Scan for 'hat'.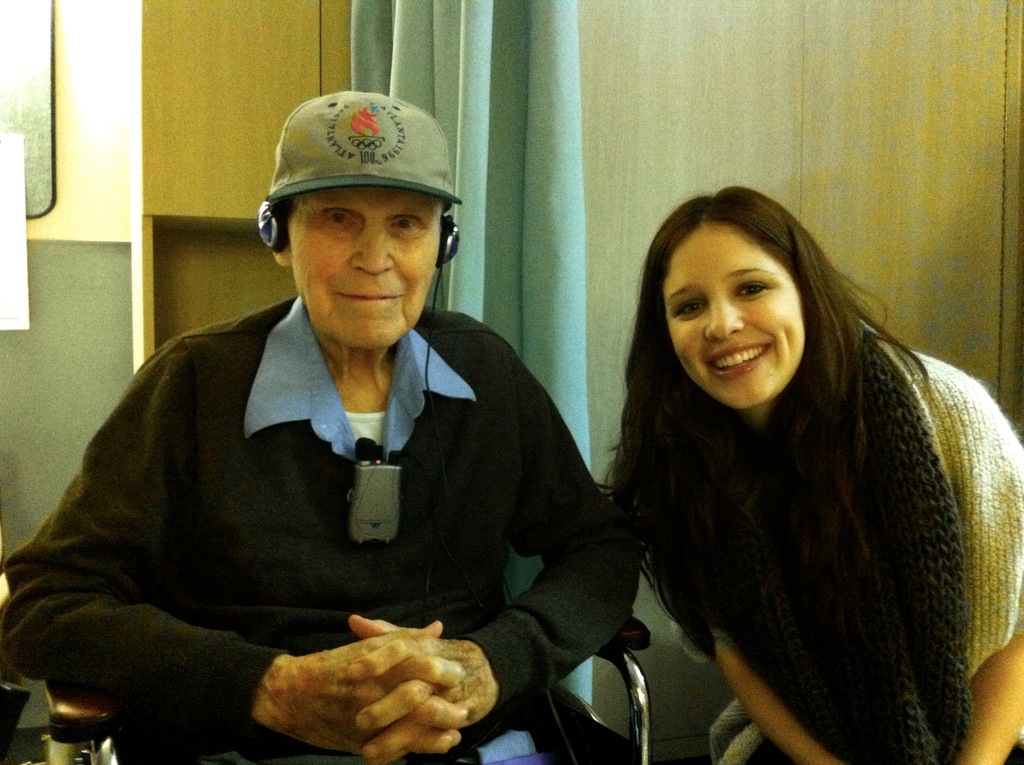
Scan result: detection(264, 92, 459, 214).
